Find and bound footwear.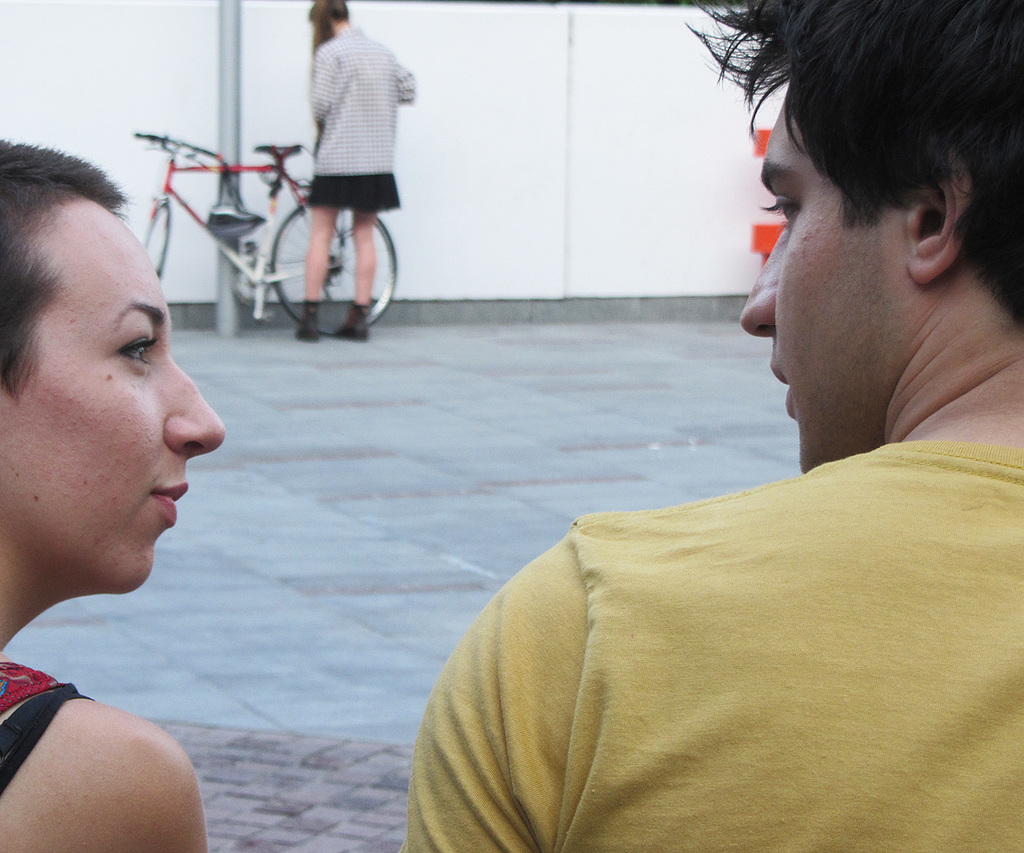
Bound: (x1=294, y1=297, x2=327, y2=340).
